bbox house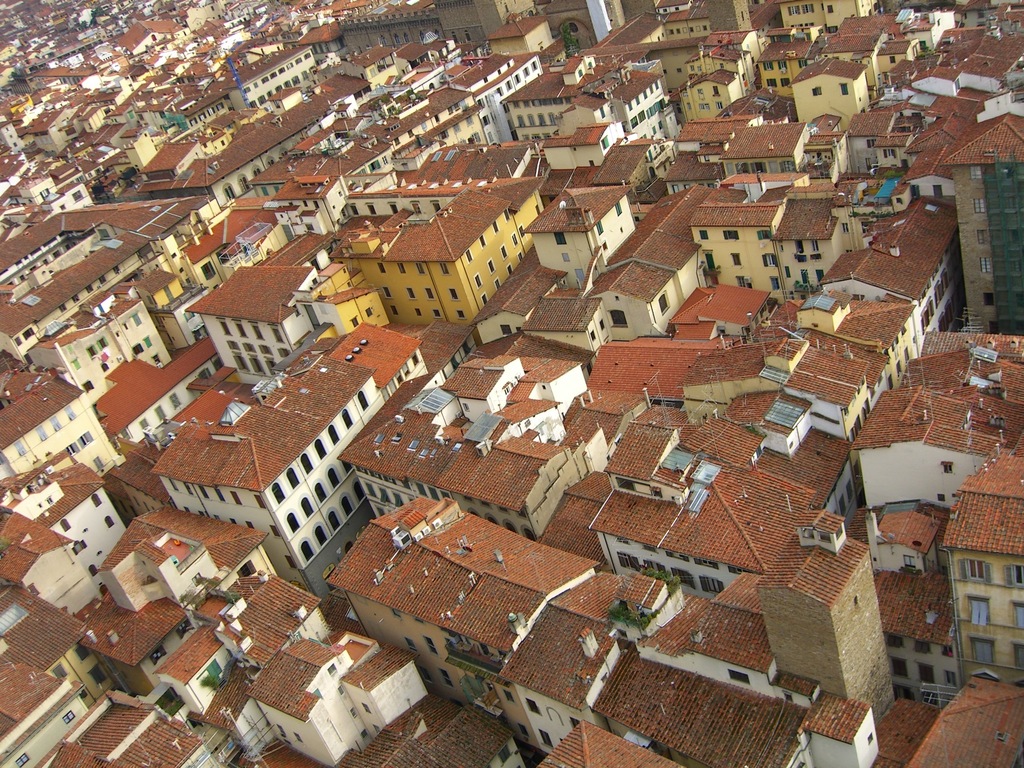
select_region(346, 104, 383, 168)
